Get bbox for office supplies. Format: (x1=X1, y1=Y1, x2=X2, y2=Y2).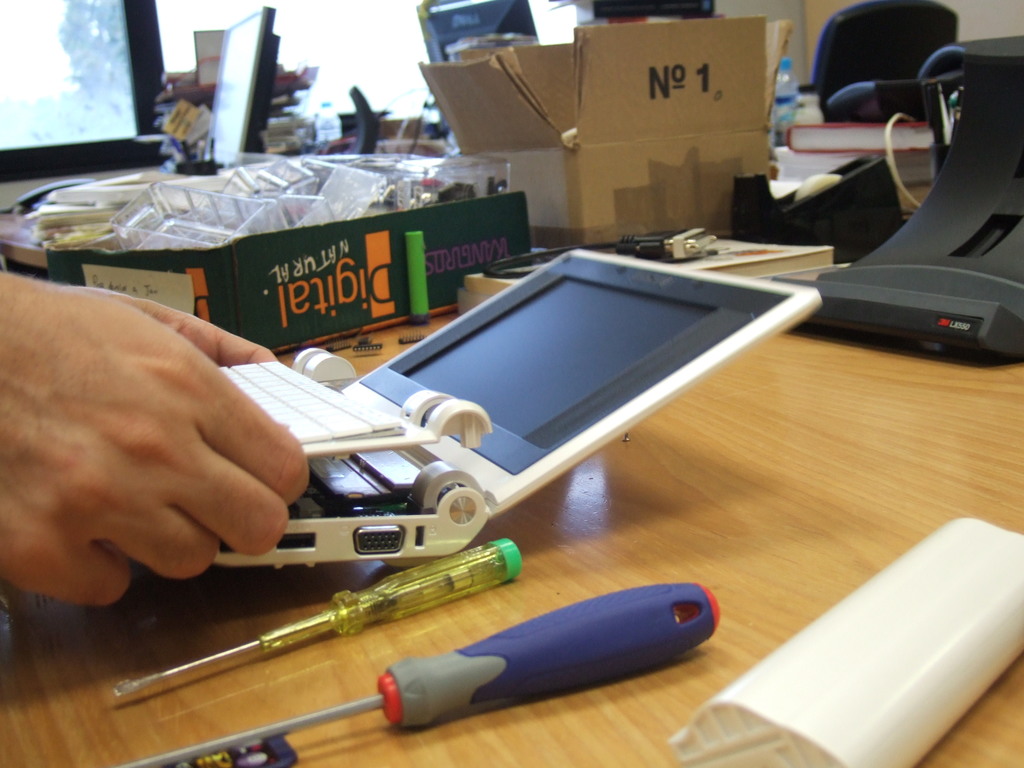
(x1=799, y1=44, x2=1021, y2=355).
